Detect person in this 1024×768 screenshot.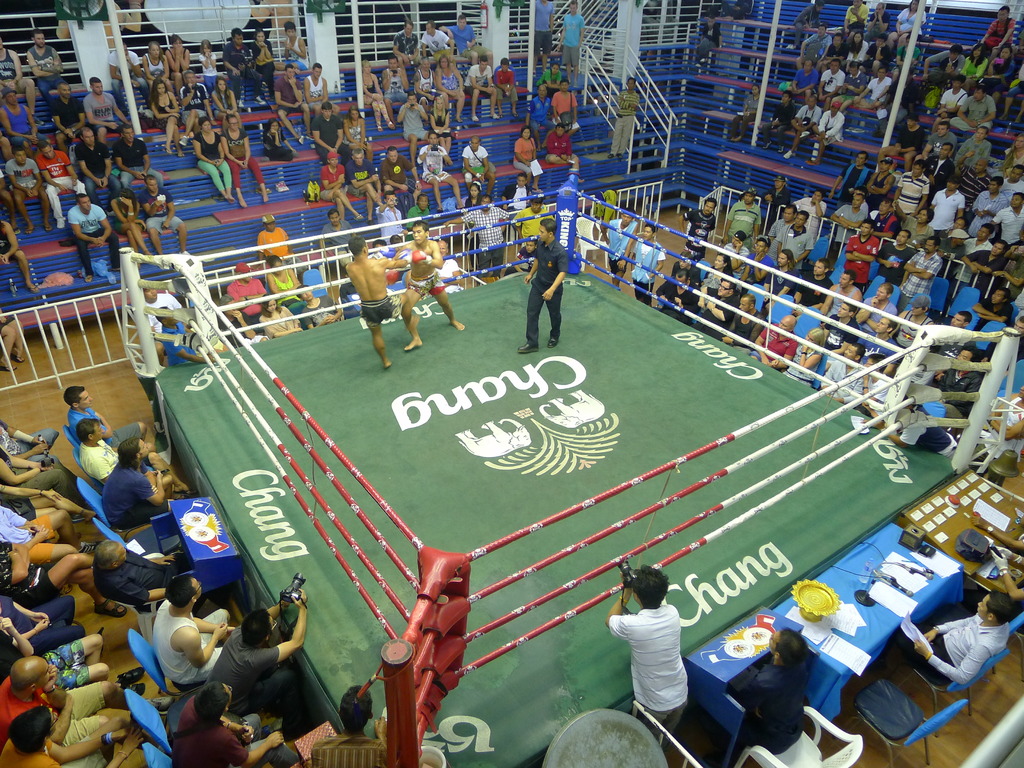
Detection: left=428, top=93, right=455, bottom=161.
